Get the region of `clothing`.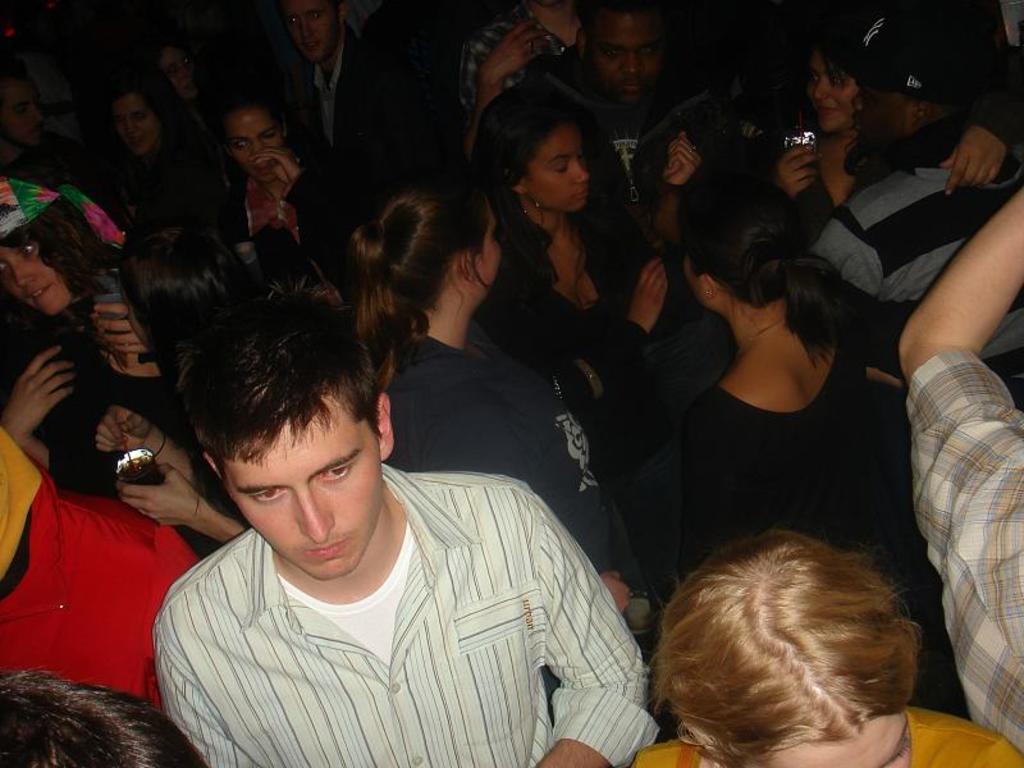
left=118, top=426, right=643, bottom=767.
